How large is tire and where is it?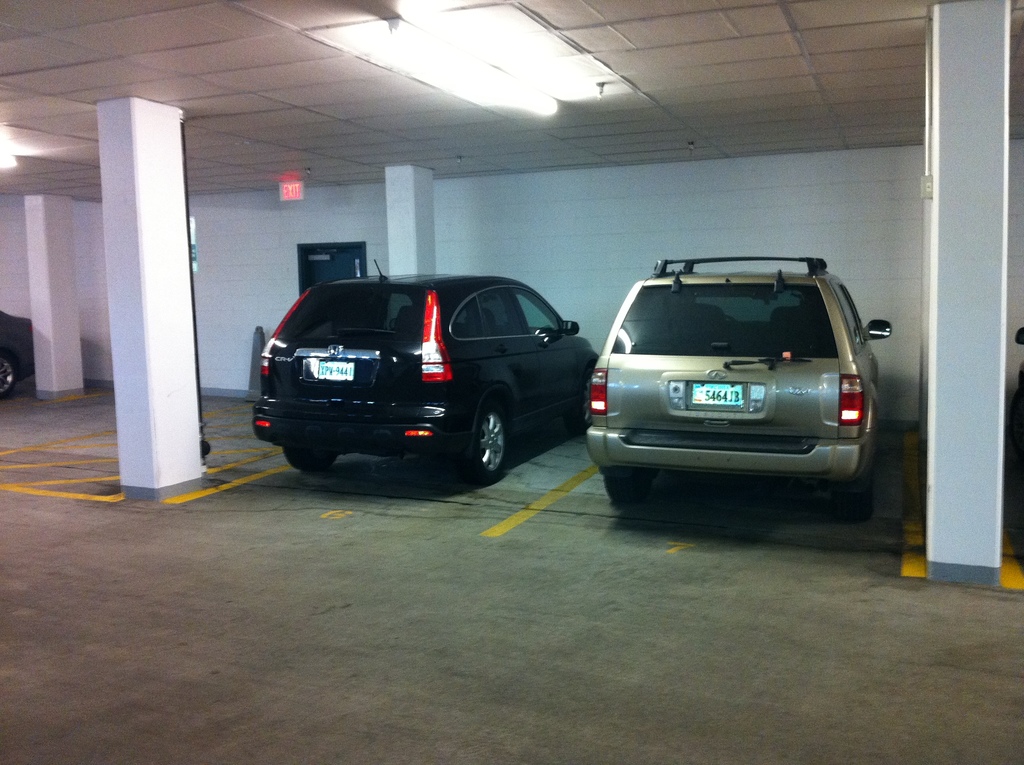
Bounding box: select_region(456, 394, 524, 483).
